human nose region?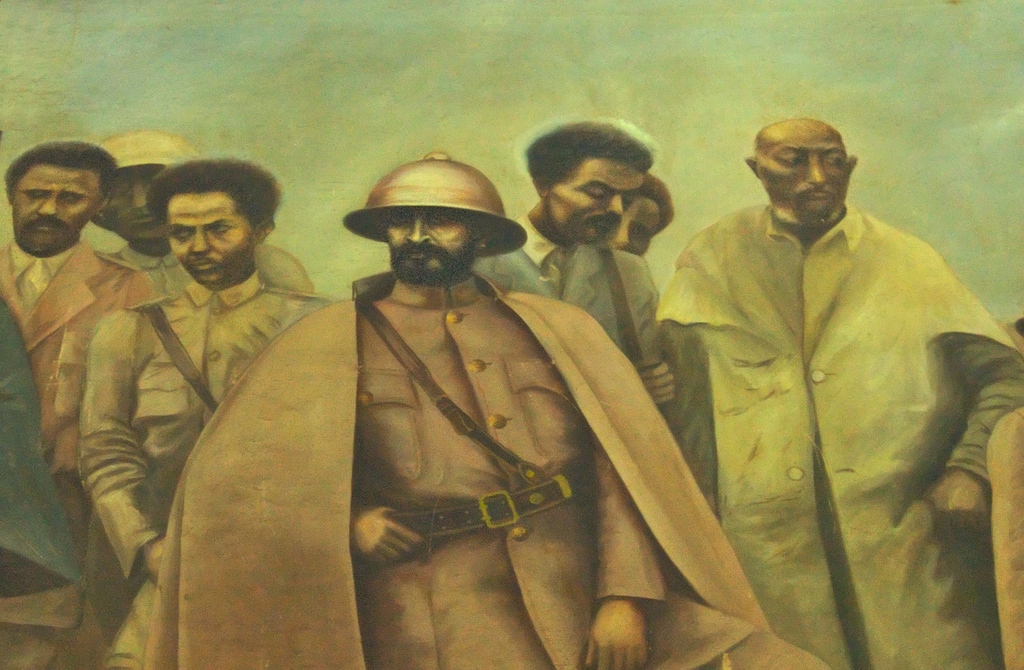
crop(403, 216, 432, 249)
